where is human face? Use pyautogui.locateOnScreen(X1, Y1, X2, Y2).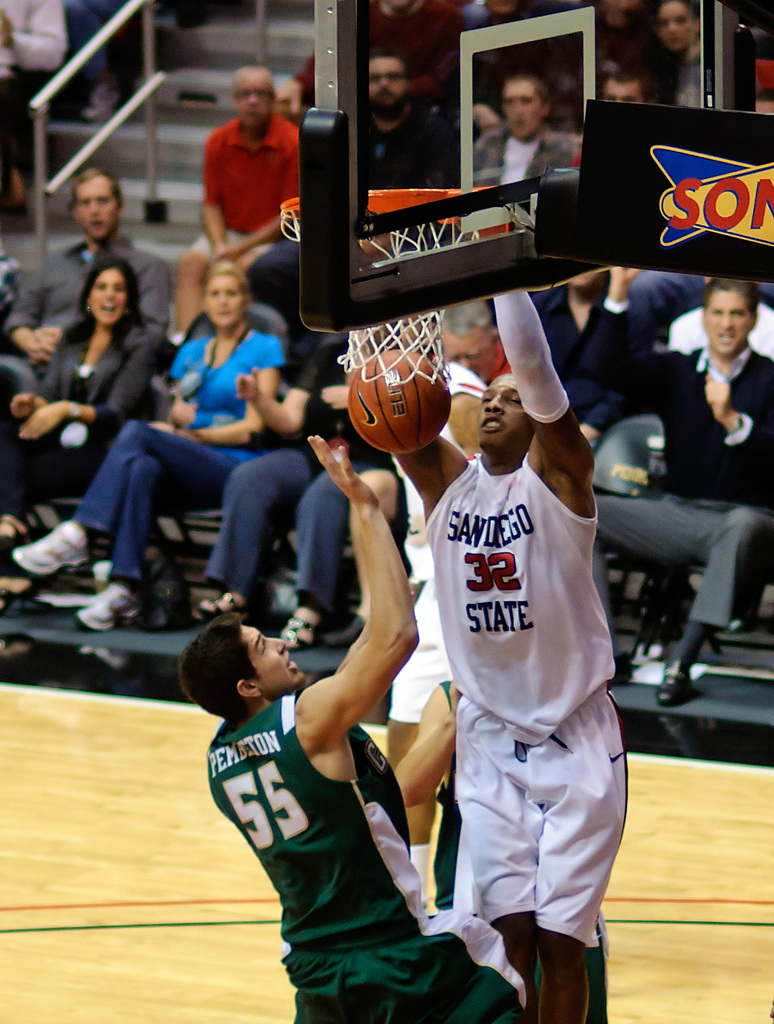
pyautogui.locateOnScreen(238, 625, 306, 693).
